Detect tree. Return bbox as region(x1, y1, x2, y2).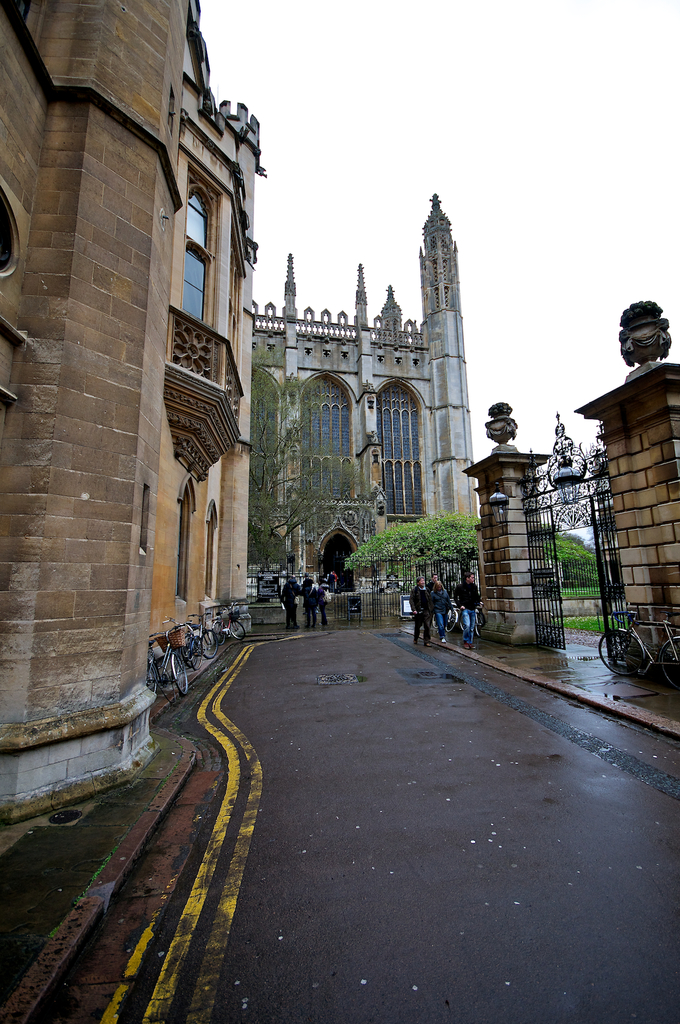
region(350, 504, 484, 592).
